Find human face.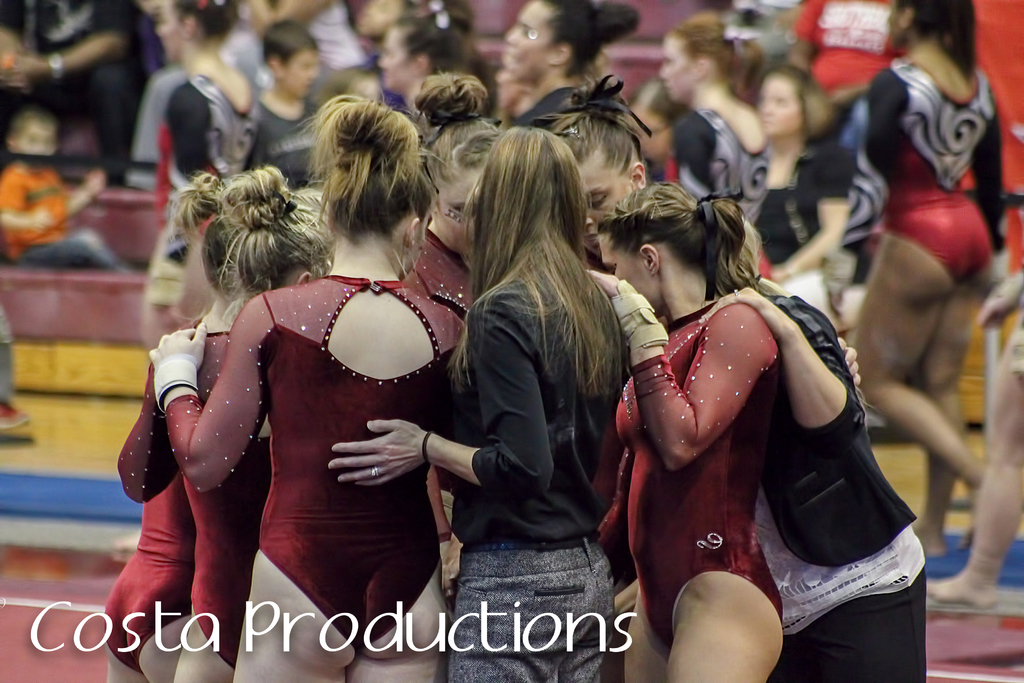
rect(664, 31, 687, 101).
